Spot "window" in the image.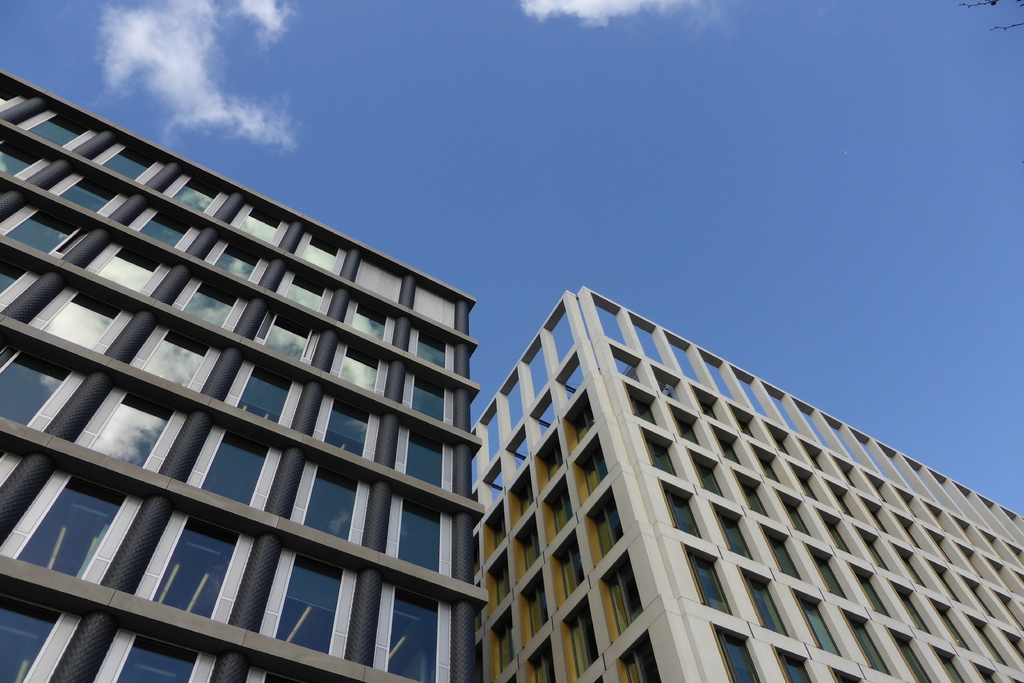
"window" found at {"left": 956, "top": 542, "right": 1004, "bottom": 580}.
